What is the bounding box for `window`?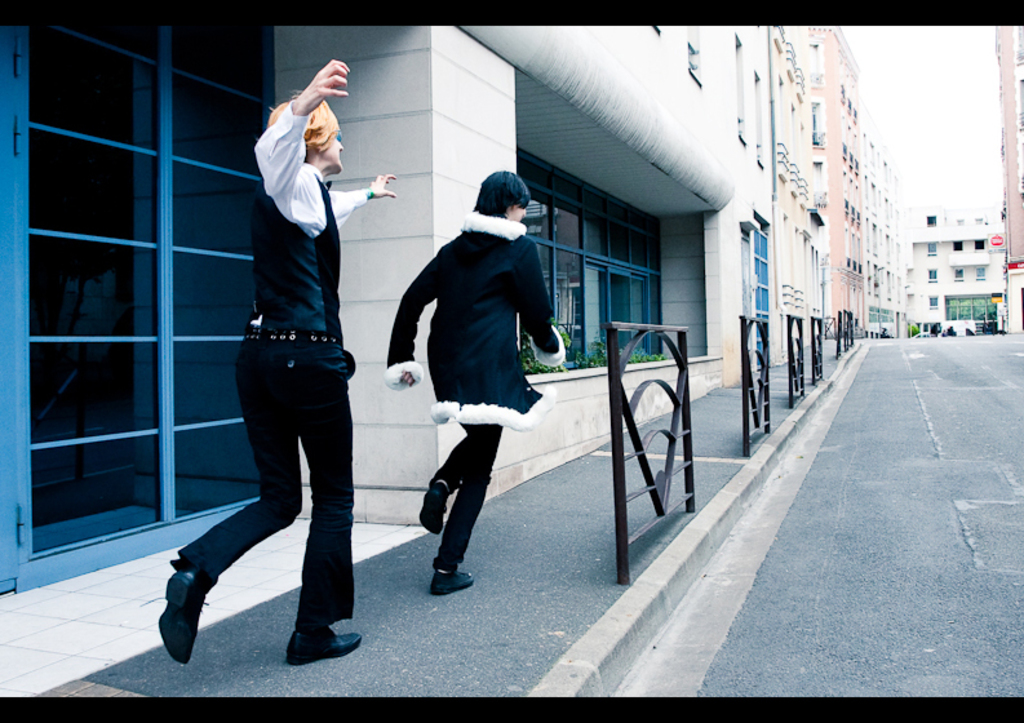
518/147/662/373.
